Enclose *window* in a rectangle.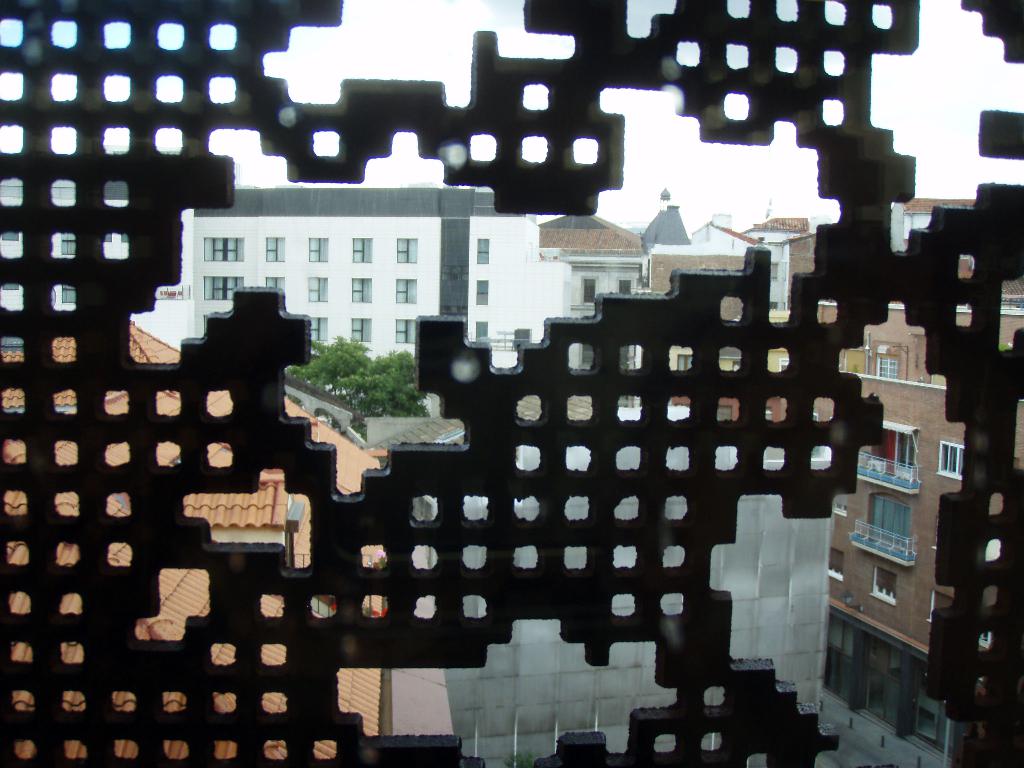
box=[309, 315, 325, 340].
